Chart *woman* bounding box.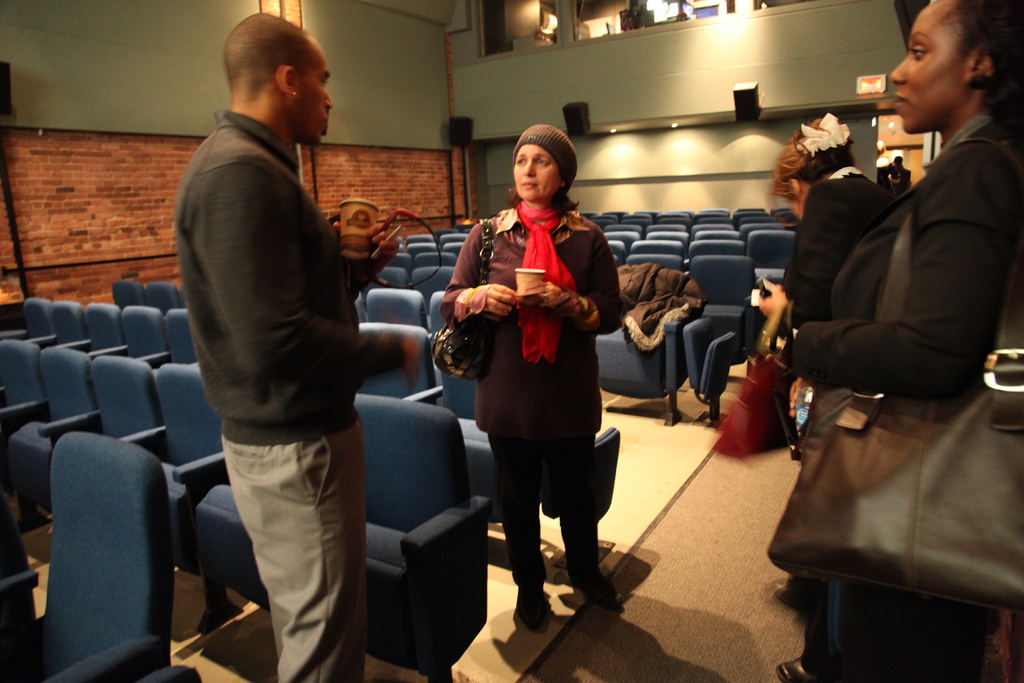
Charted: {"x1": 748, "y1": 116, "x2": 899, "y2": 682}.
